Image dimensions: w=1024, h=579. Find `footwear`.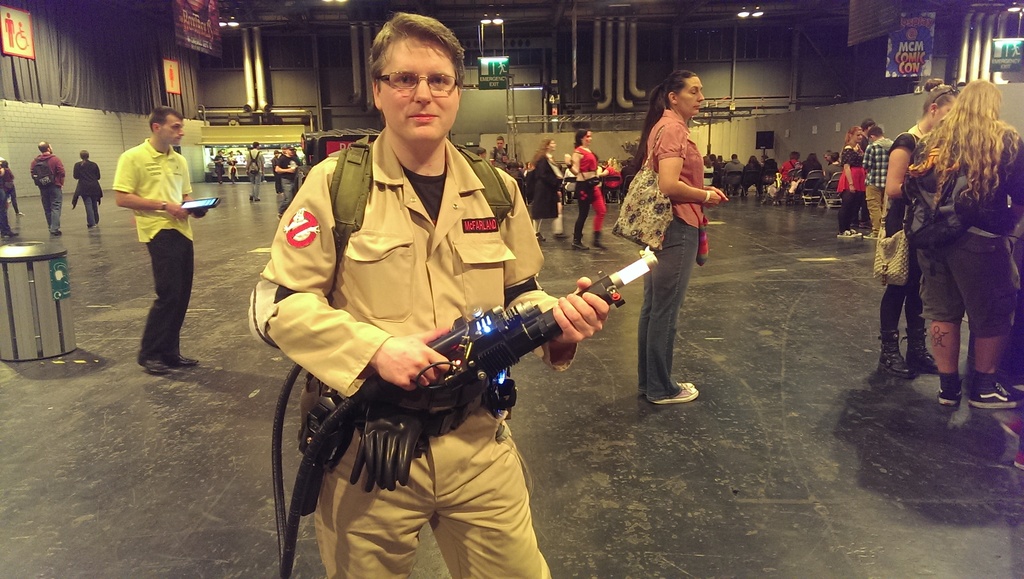
536,233,543,243.
